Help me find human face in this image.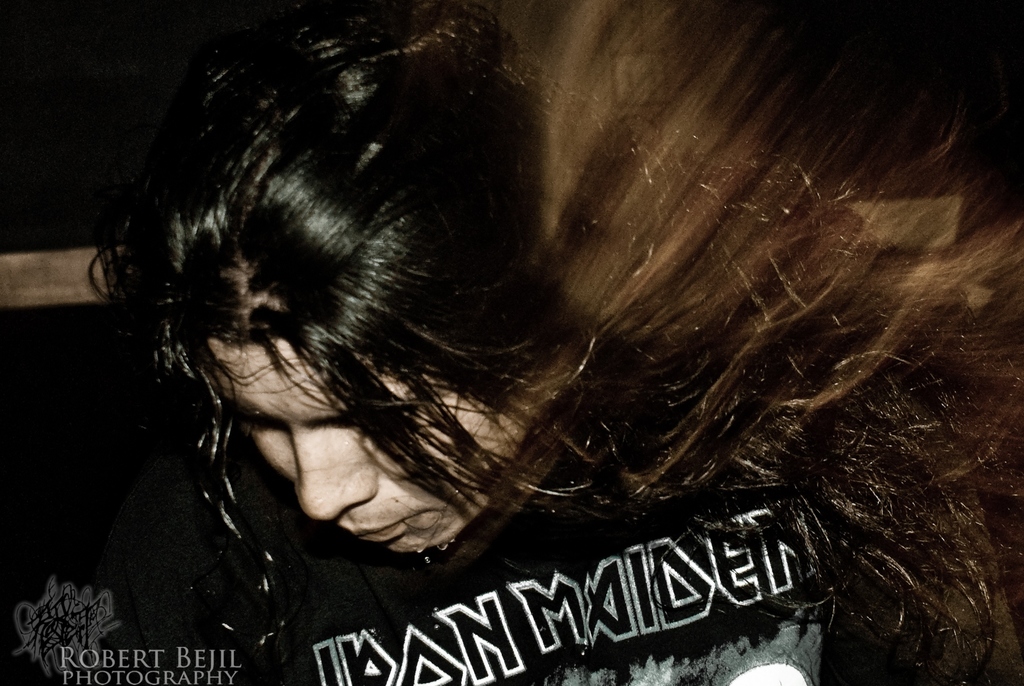
Found it: bbox=(218, 341, 543, 551).
